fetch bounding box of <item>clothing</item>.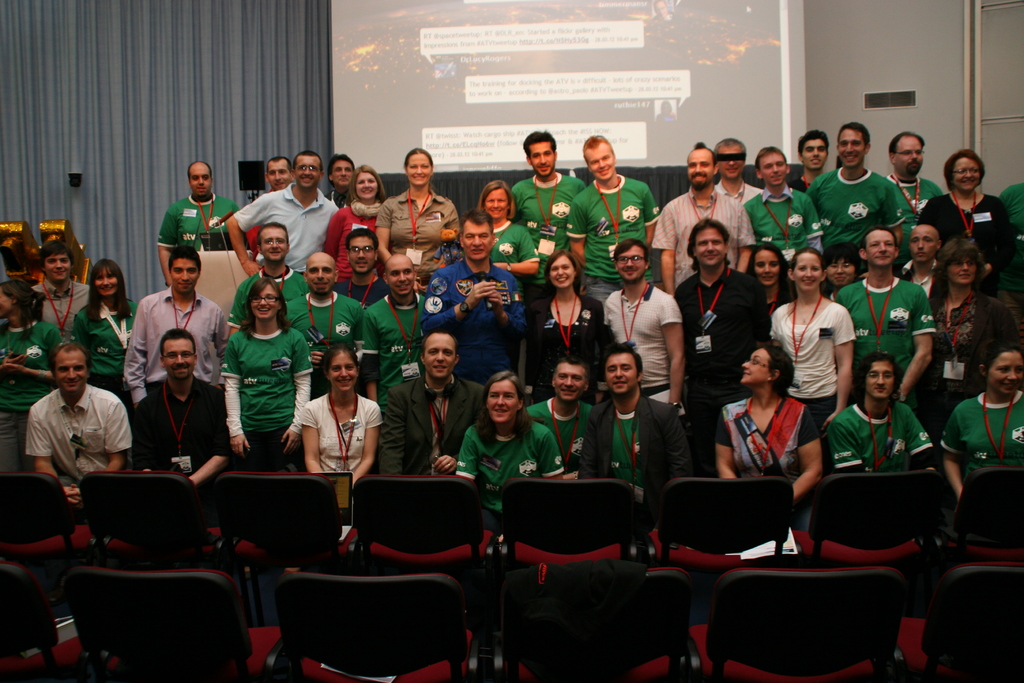
Bbox: [x1=124, y1=285, x2=228, y2=397].
